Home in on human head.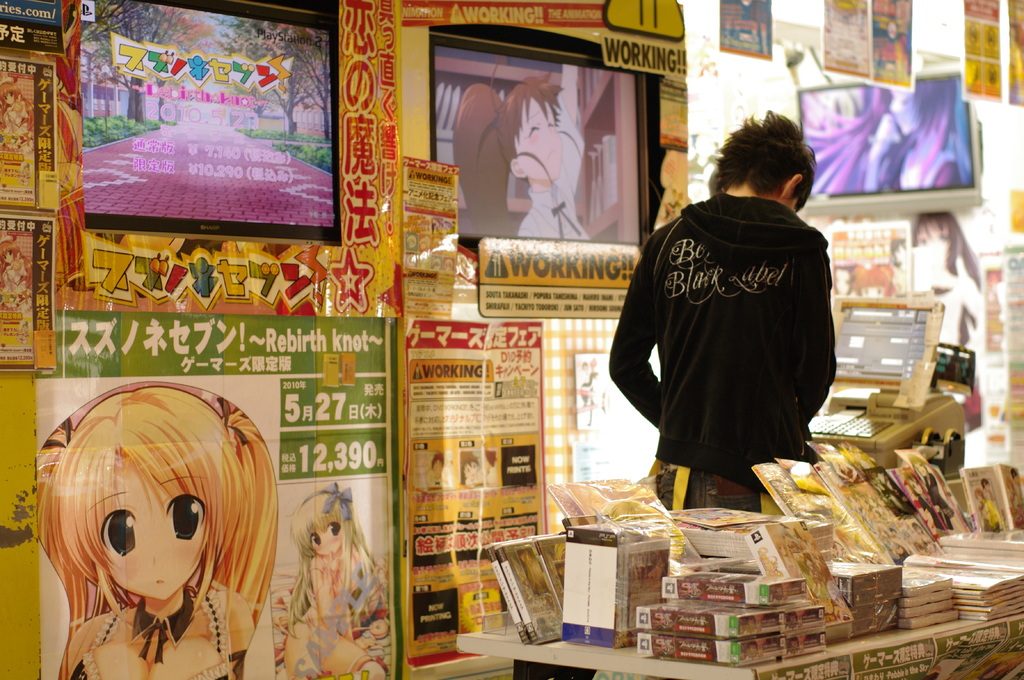
Homed in at (714,116,840,219).
